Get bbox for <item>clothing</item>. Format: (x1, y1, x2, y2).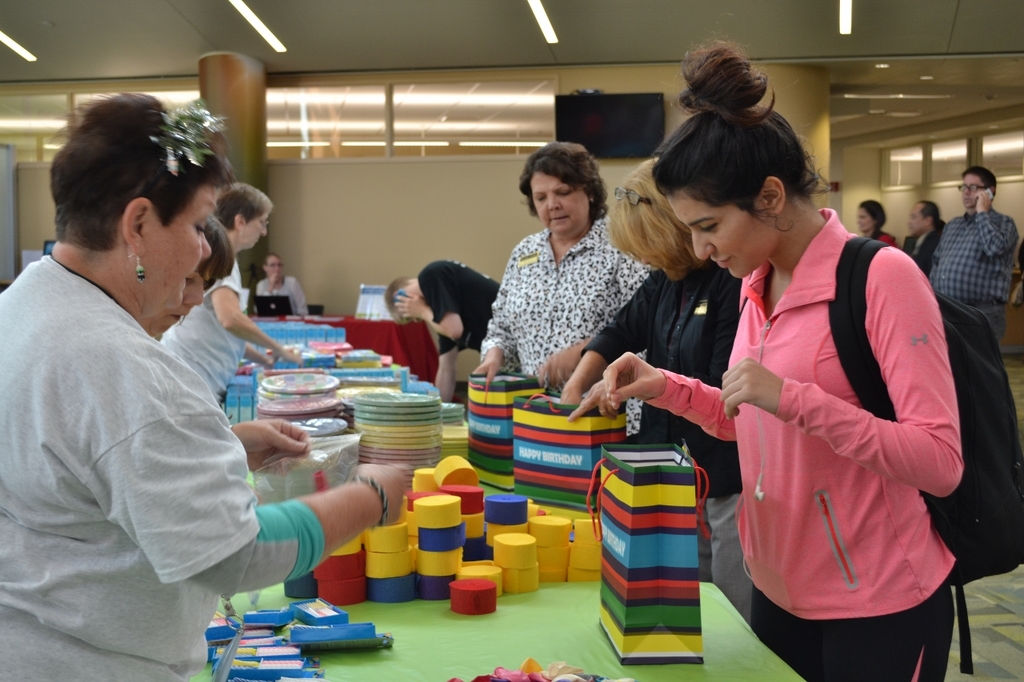
(648, 210, 959, 681).
